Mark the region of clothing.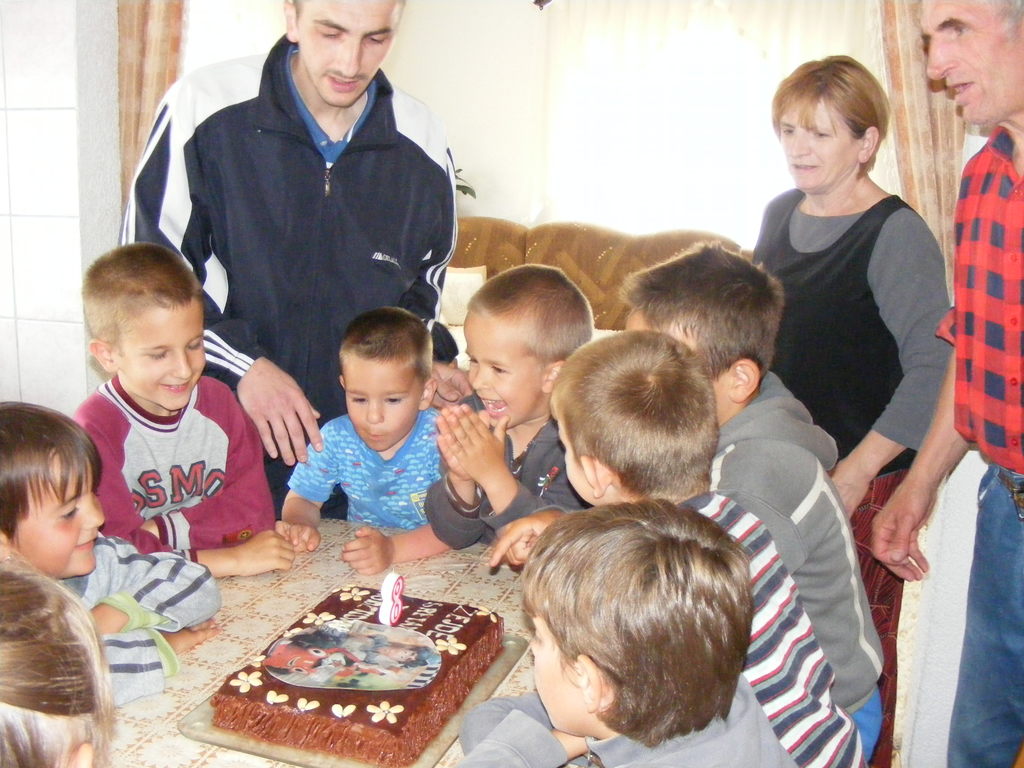
Region: 414, 381, 580, 540.
